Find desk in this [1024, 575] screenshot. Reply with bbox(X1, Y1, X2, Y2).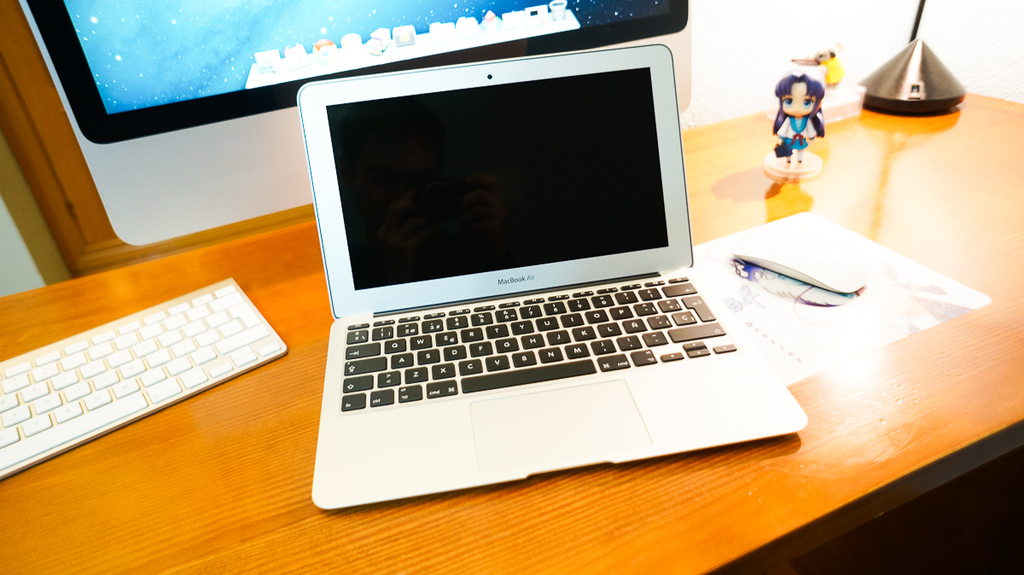
bbox(3, 101, 1021, 572).
